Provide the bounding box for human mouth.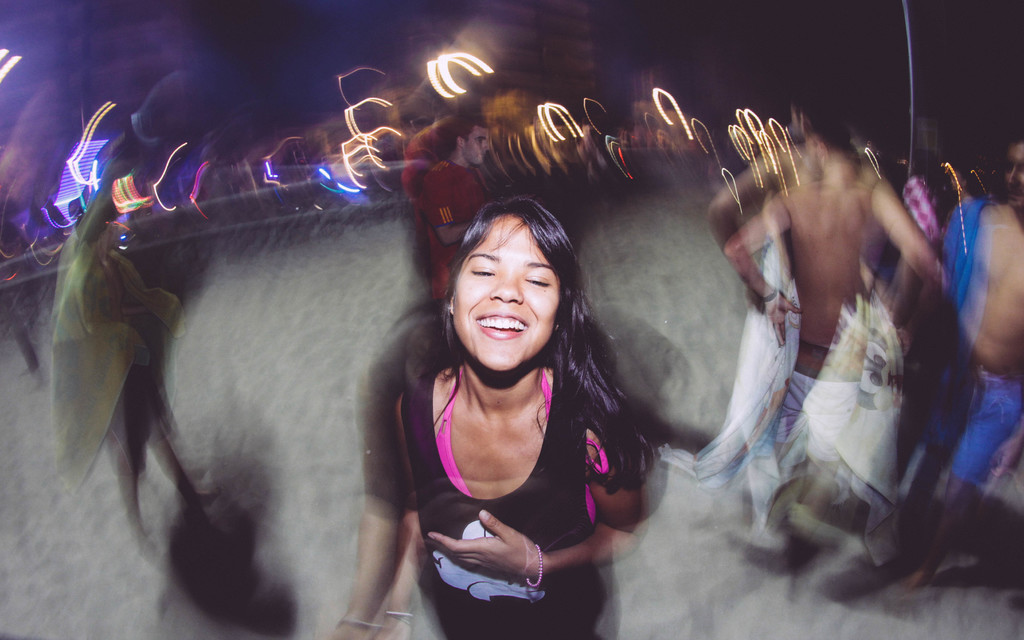
rect(472, 305, 532, 343).
